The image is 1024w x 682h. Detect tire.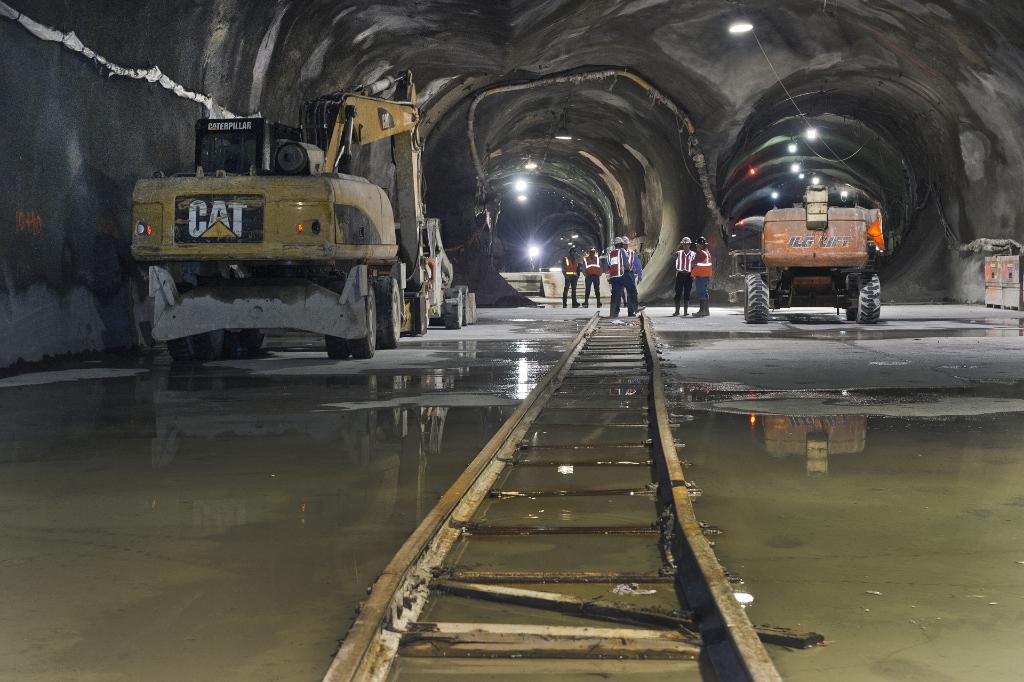
Detection: [743, 273, 762, 282].
